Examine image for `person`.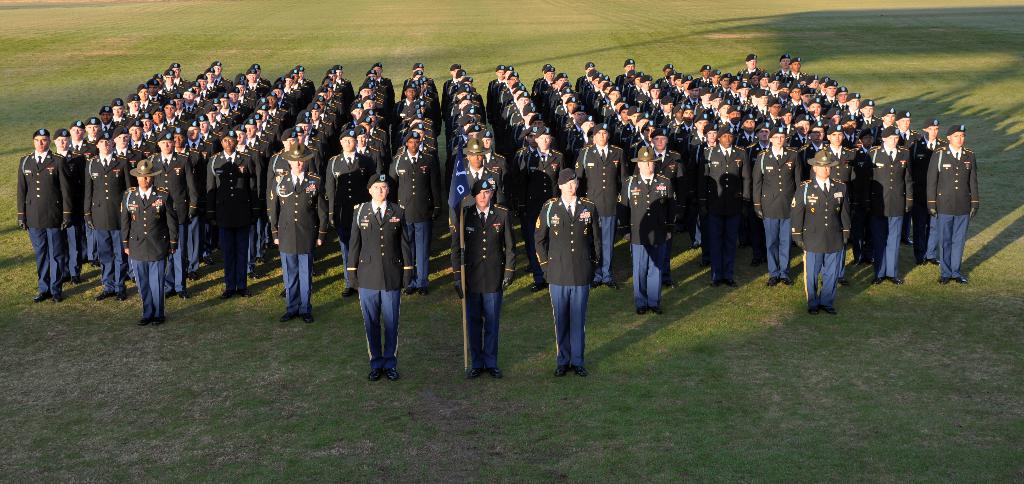
Examination result: {"left": 819, "top": 78, "right": 845, "bottom": 109}.
